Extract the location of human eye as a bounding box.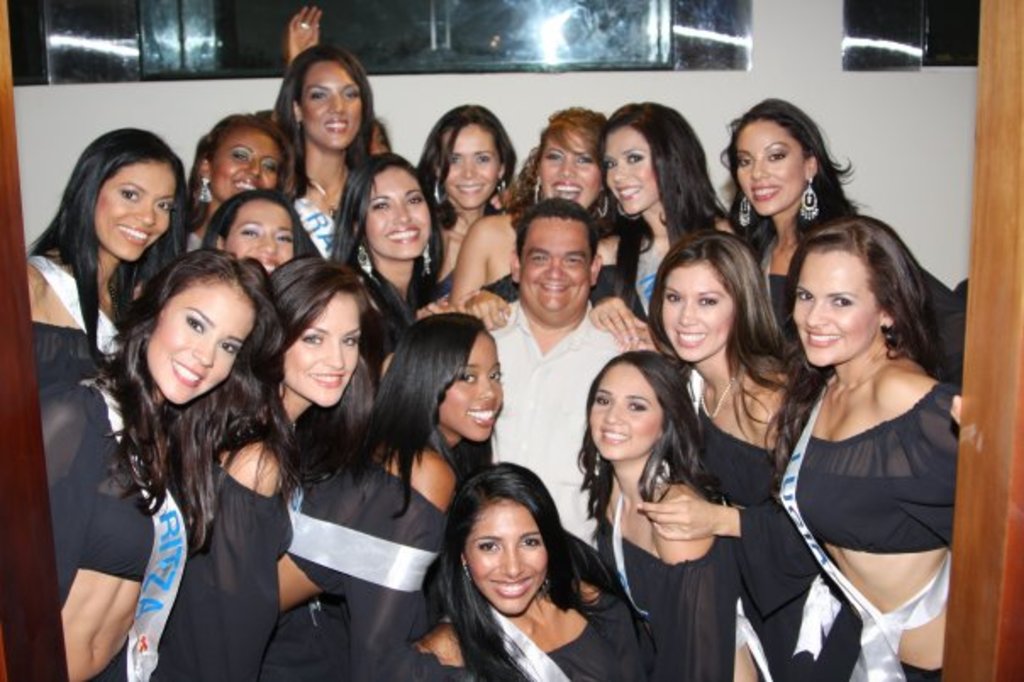
(341,329,361,351).
